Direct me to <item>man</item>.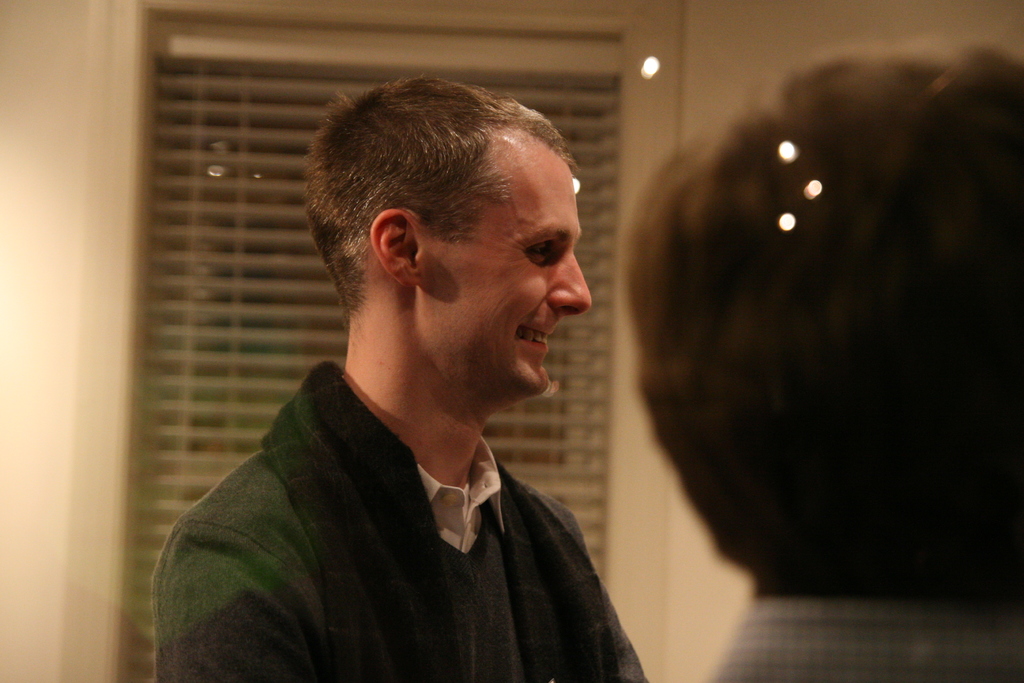
Direction: locate(626, 42, 1021, 682).
